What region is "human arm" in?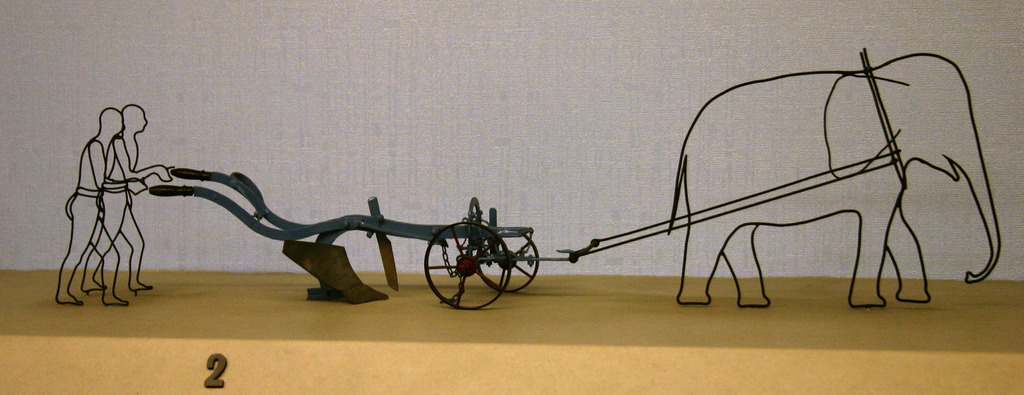
box(117, 139, 171, 179).
